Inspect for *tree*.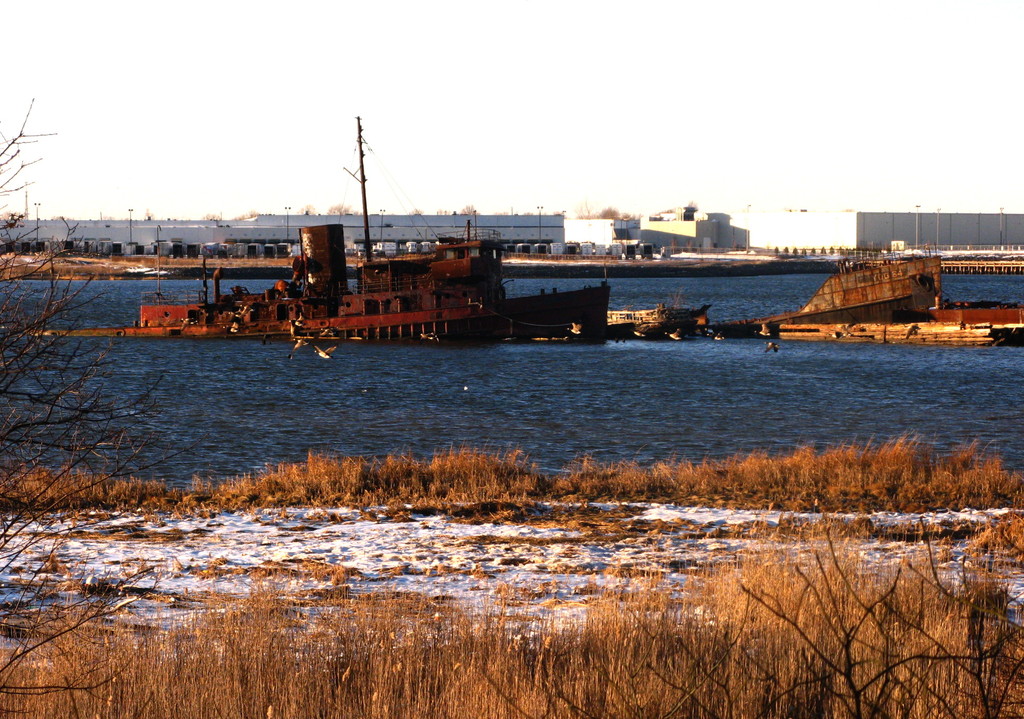
Inspection: <bbox>459, 206, 475, 216</bbox>.
